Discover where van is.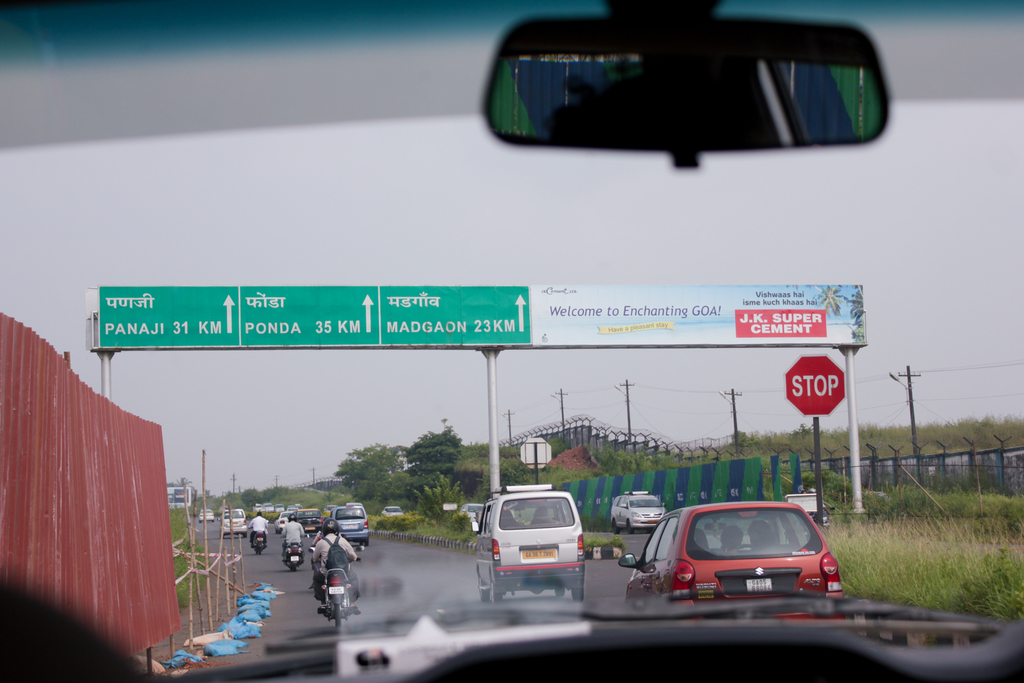
Discovered at 470/482/586/602.
